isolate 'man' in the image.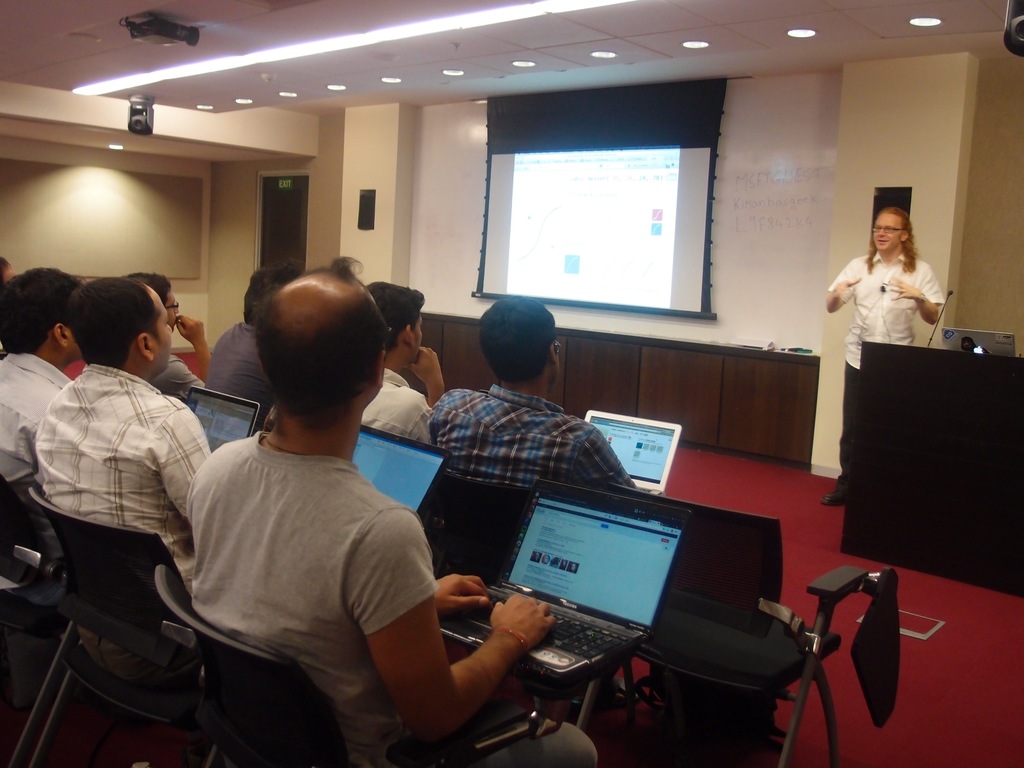
Isolated region: (x1=366, y1=279, x2=449, y2=447).
